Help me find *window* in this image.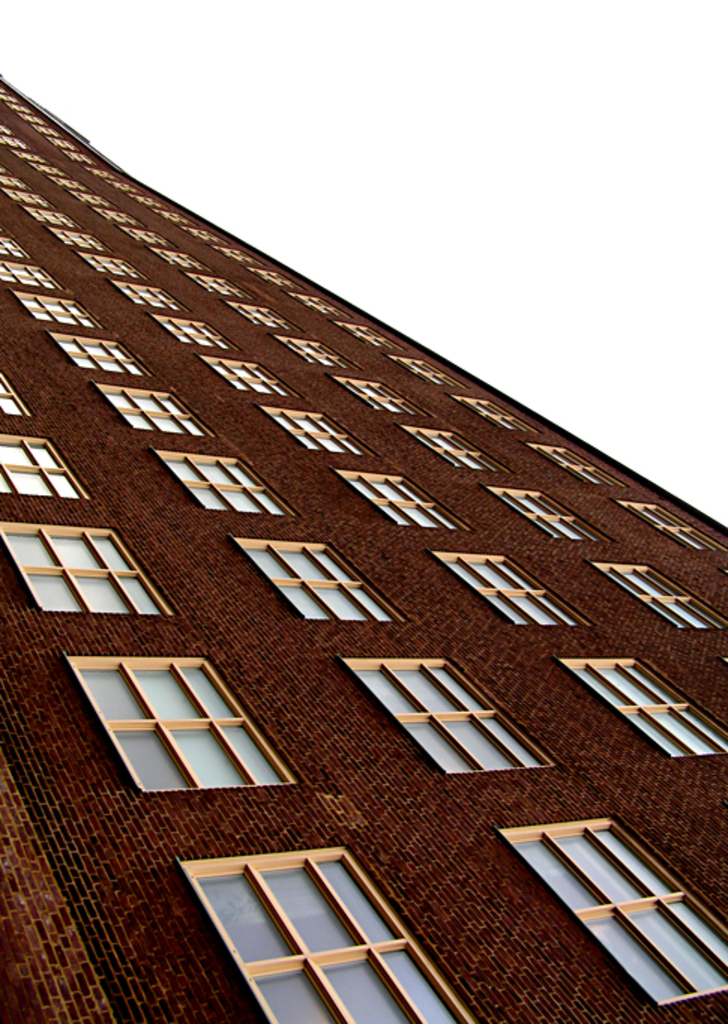
Found it: 240 544 399 623.
